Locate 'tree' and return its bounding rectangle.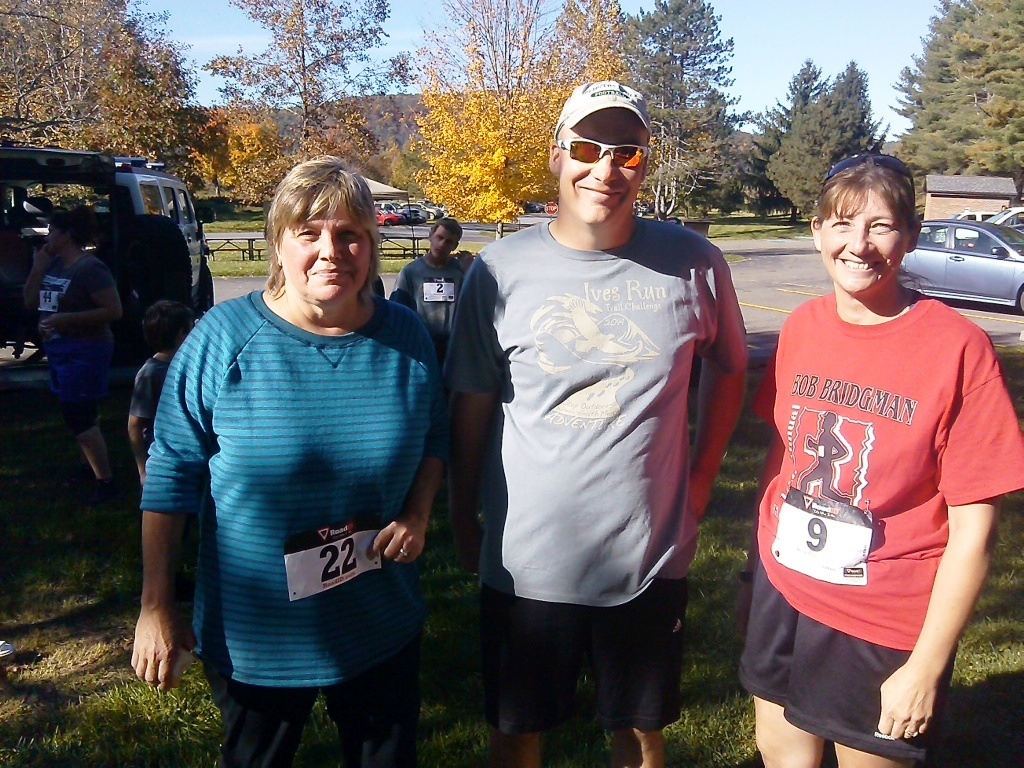
{"left": 0, "top": 0, "right": 168, "bottom": 219}.
